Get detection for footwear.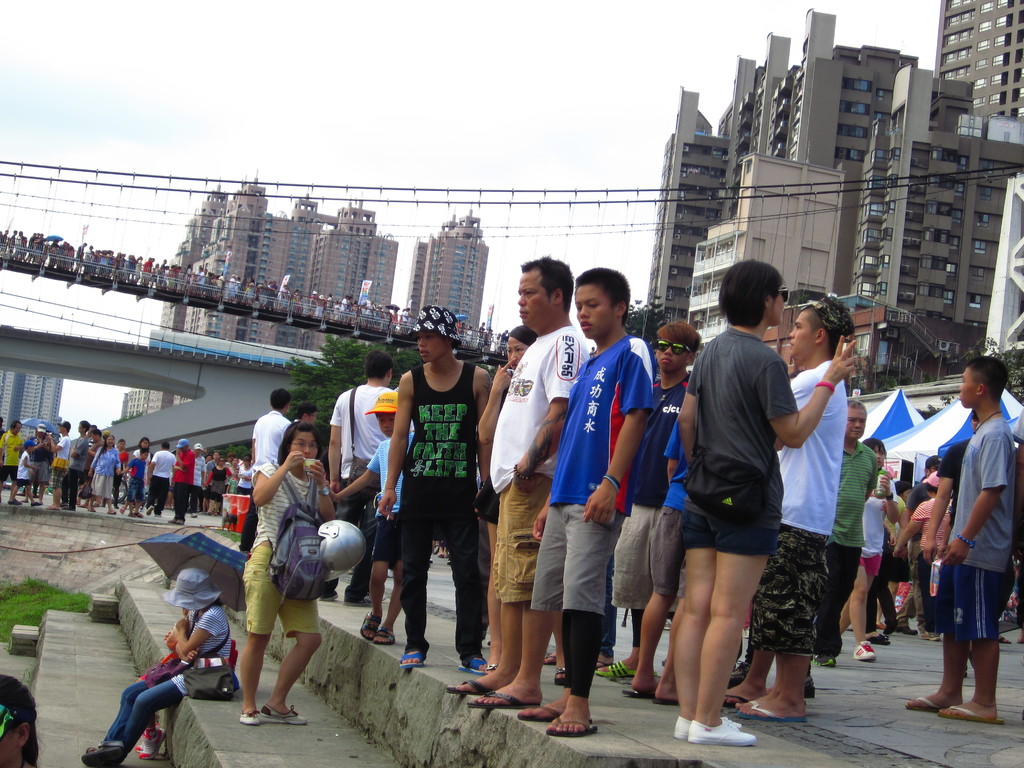
Detection: select_region(1000, 633, 1016, 648).
